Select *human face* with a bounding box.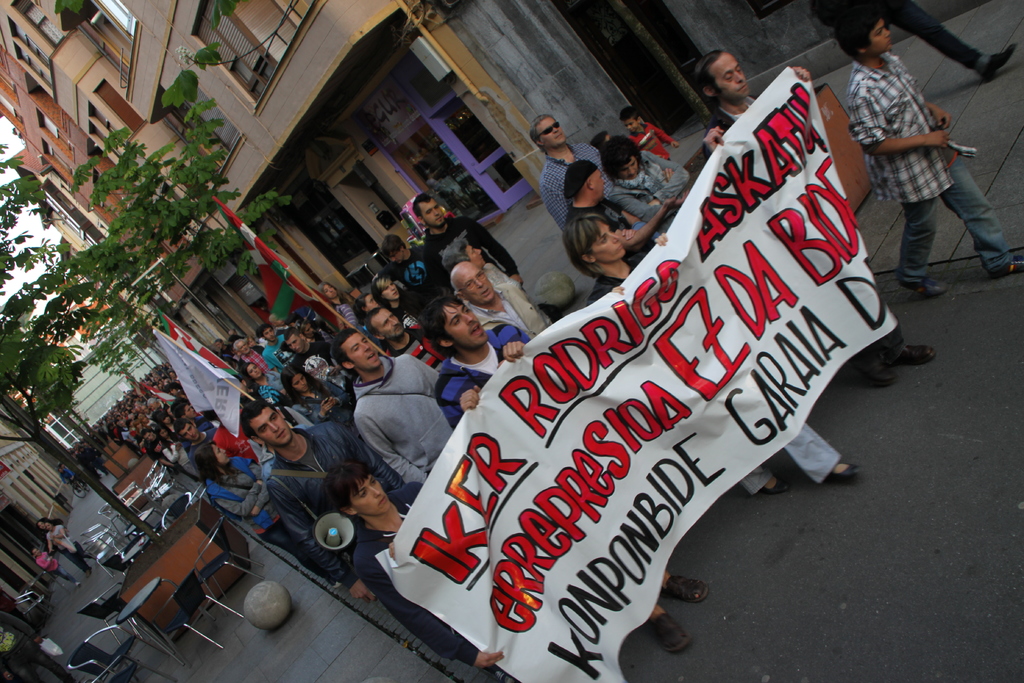
(left=381, top=276, right=402, bottom=302).
